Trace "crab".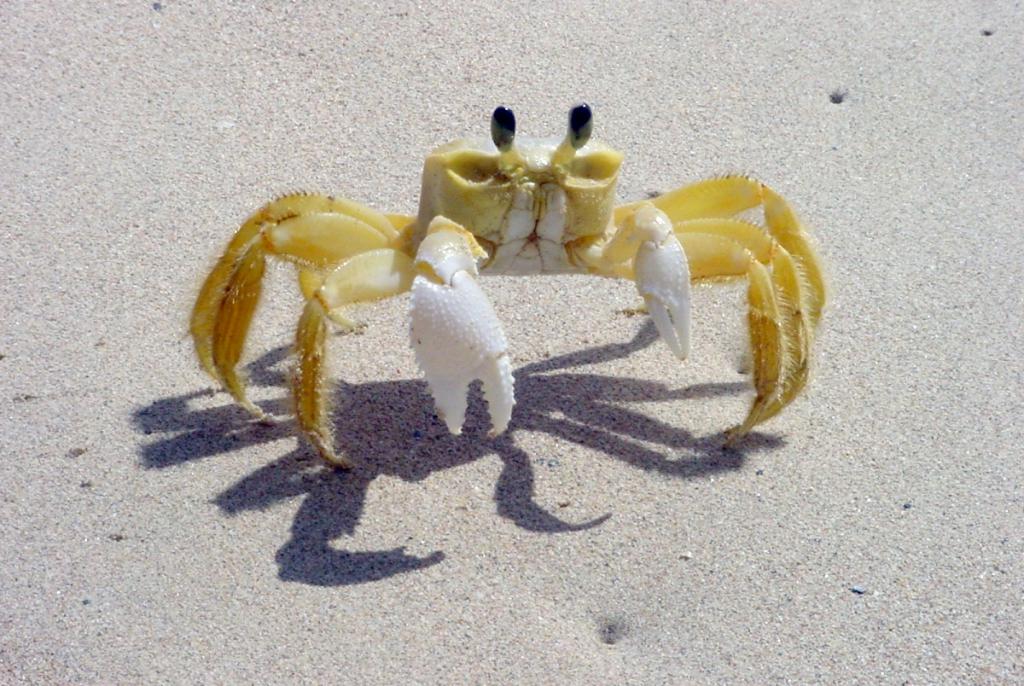
Traced to (left=189, top=105, right=829, bottom=477).
